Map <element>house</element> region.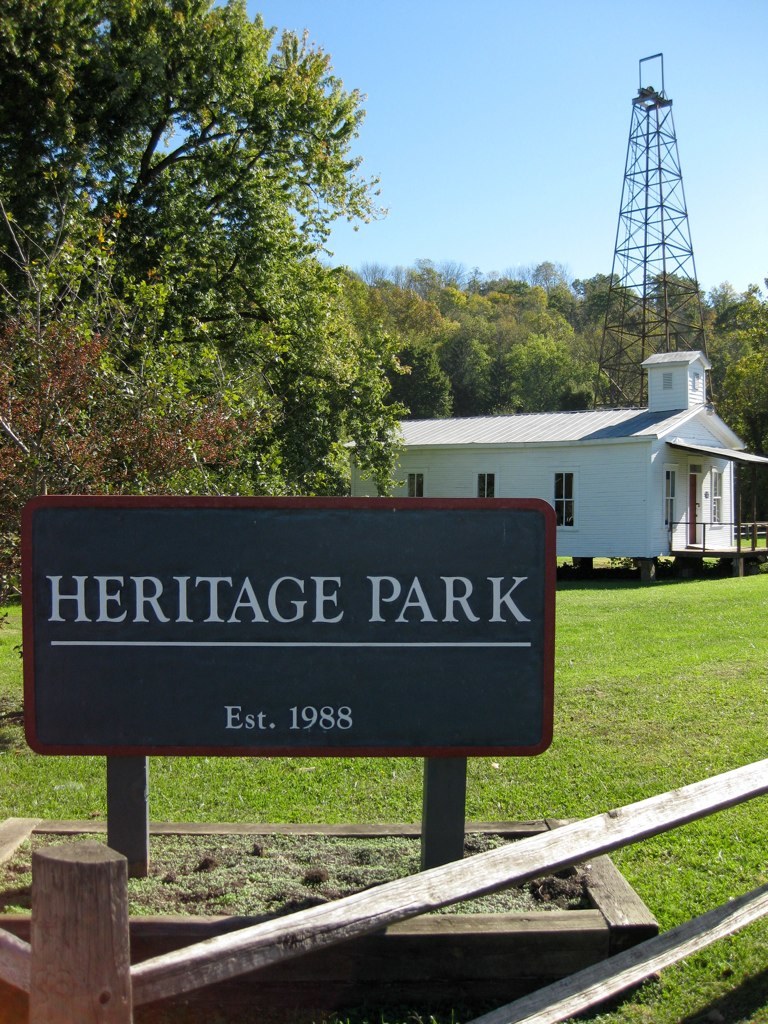
Mapped to 377/353/762/565.
